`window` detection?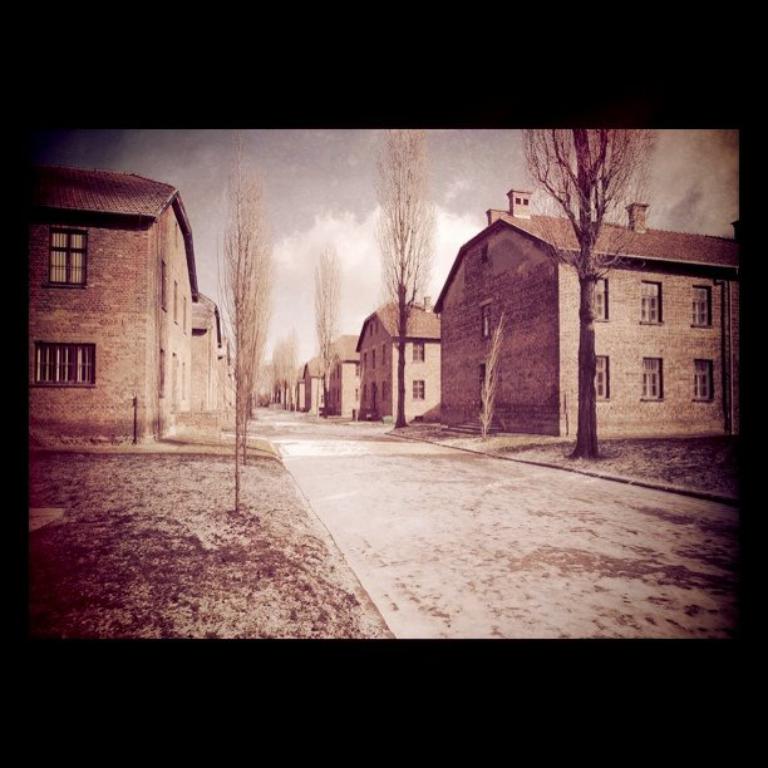
Rect(594, 356, 611, 403)
